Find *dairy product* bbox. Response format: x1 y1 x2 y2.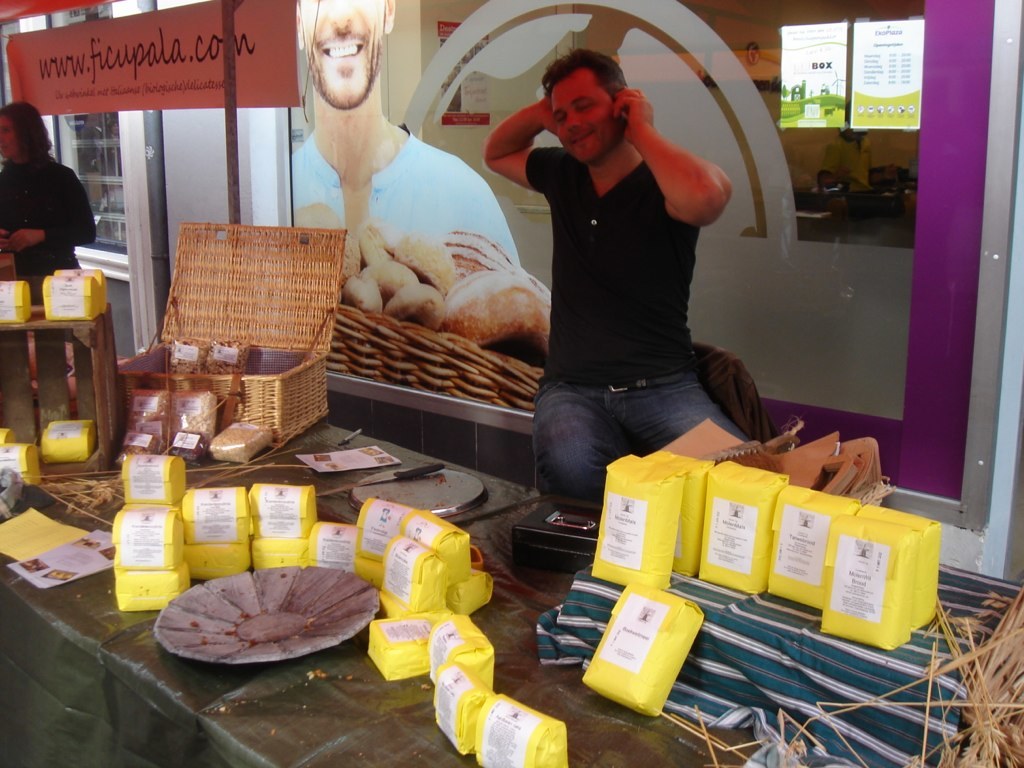
768 497 837 610.
